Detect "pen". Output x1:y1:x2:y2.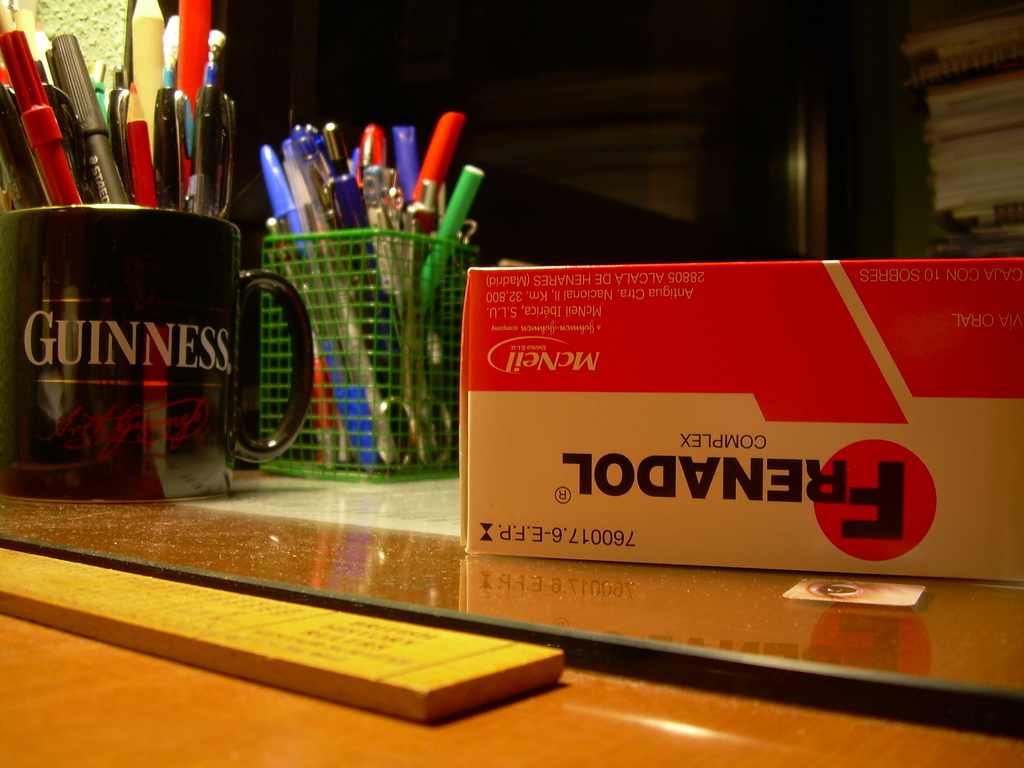
65:30:140:223.
